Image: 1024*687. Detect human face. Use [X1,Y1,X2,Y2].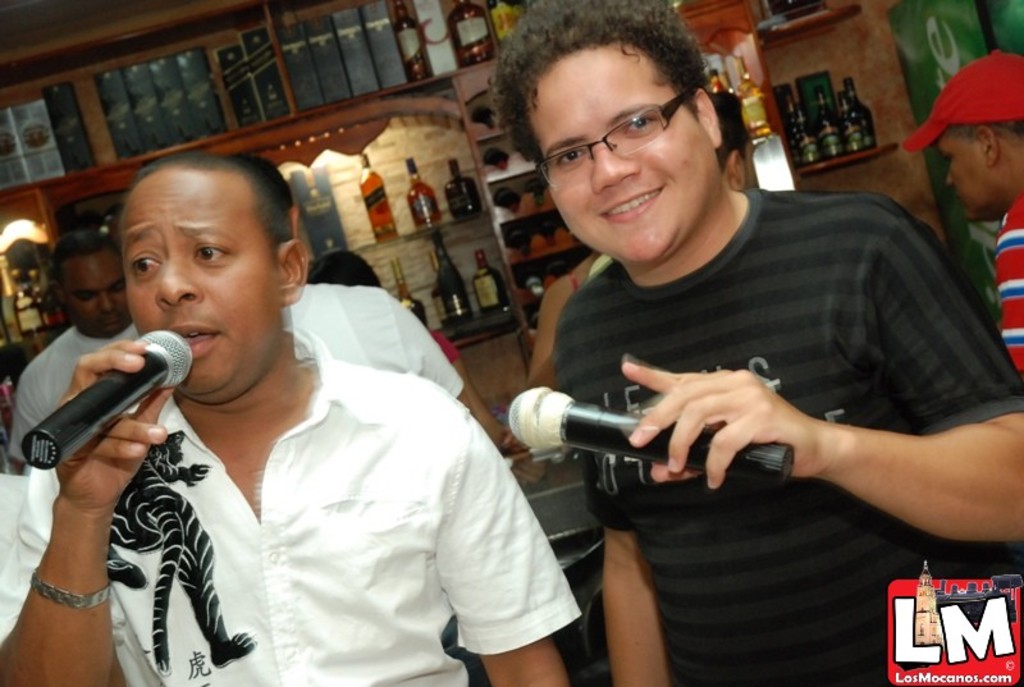
[60,253,127,336].
